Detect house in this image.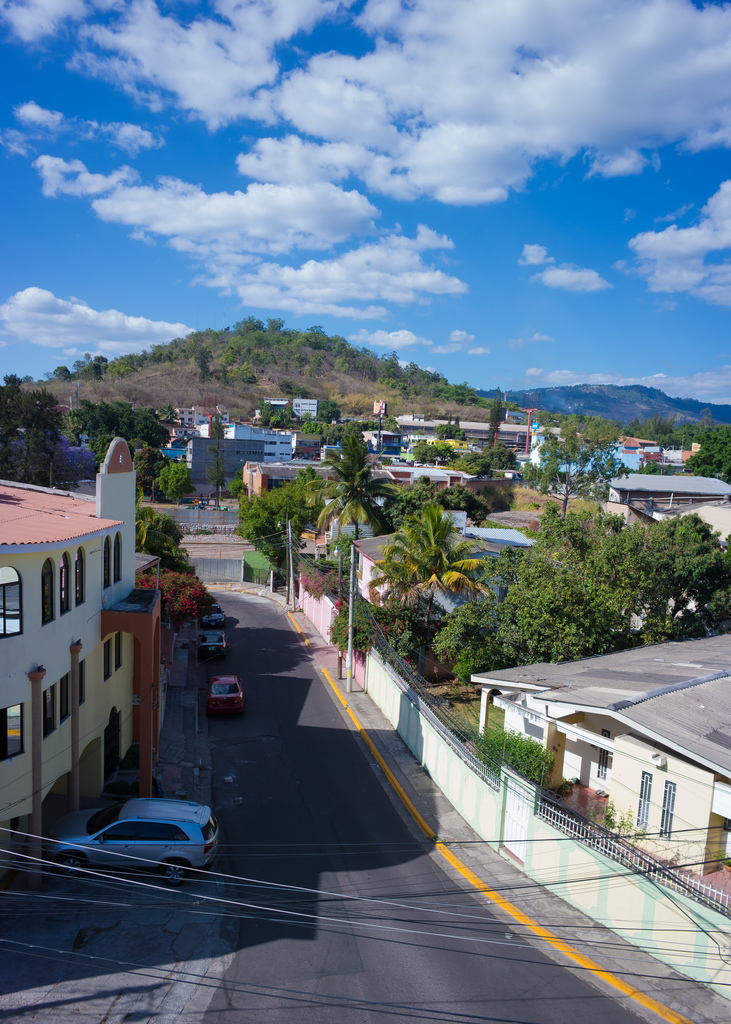
Detection: detection(291, 391, 340, 438).
